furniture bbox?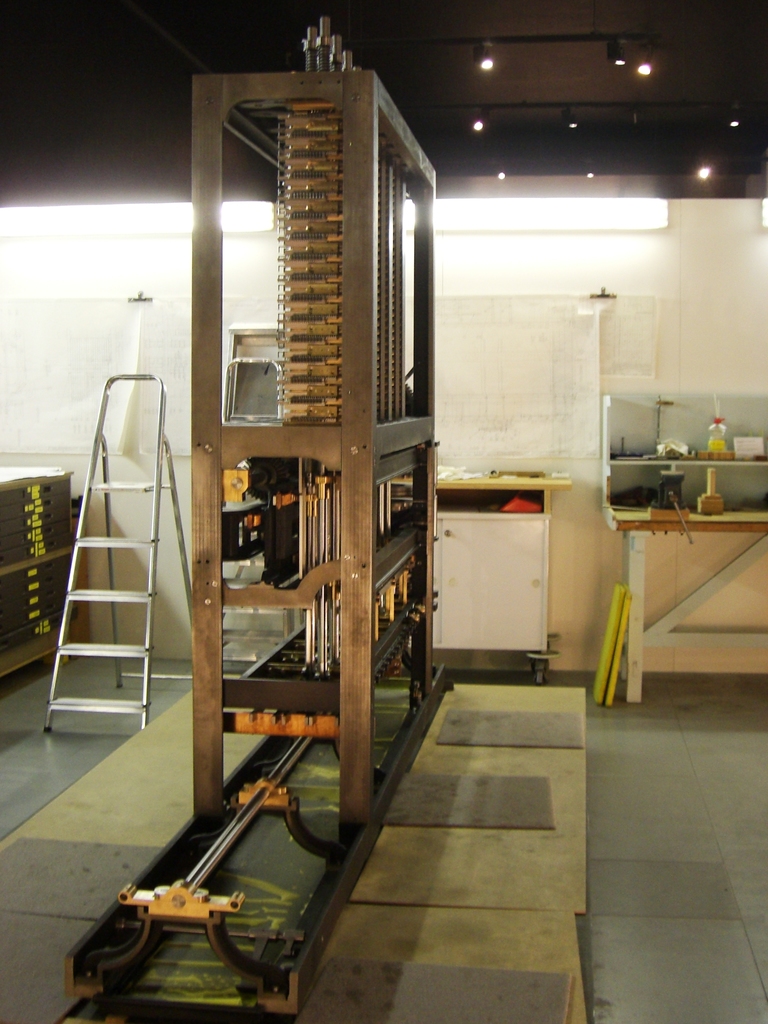
[x1=0, y1=470, x2=88, y2=682]
